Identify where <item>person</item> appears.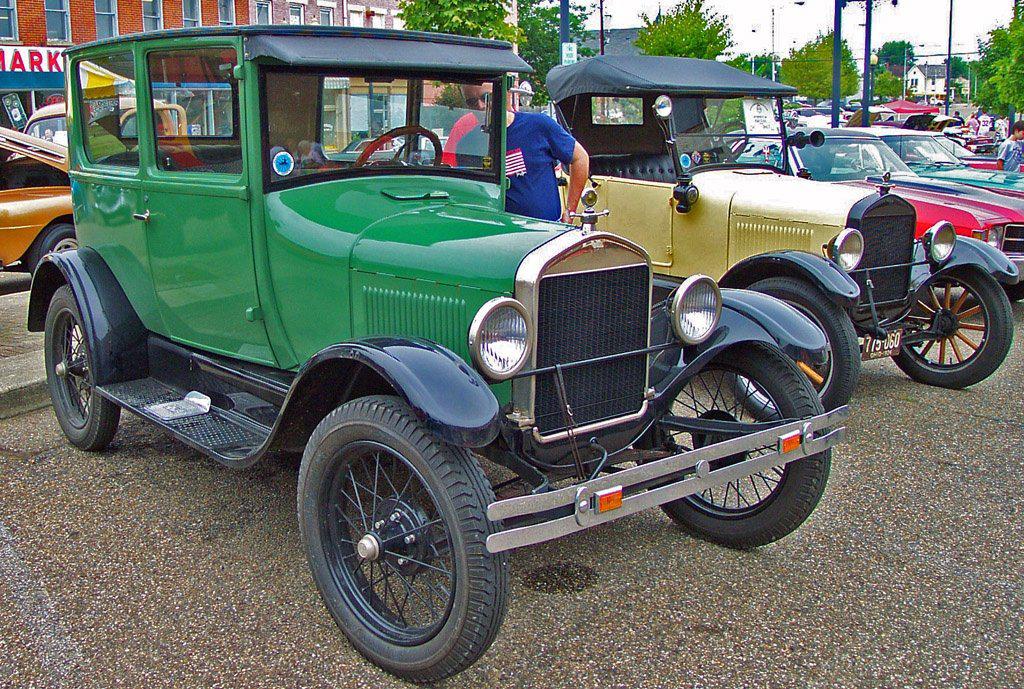
Appears at [x1=982, y1=112, x2=993, y2=133].
